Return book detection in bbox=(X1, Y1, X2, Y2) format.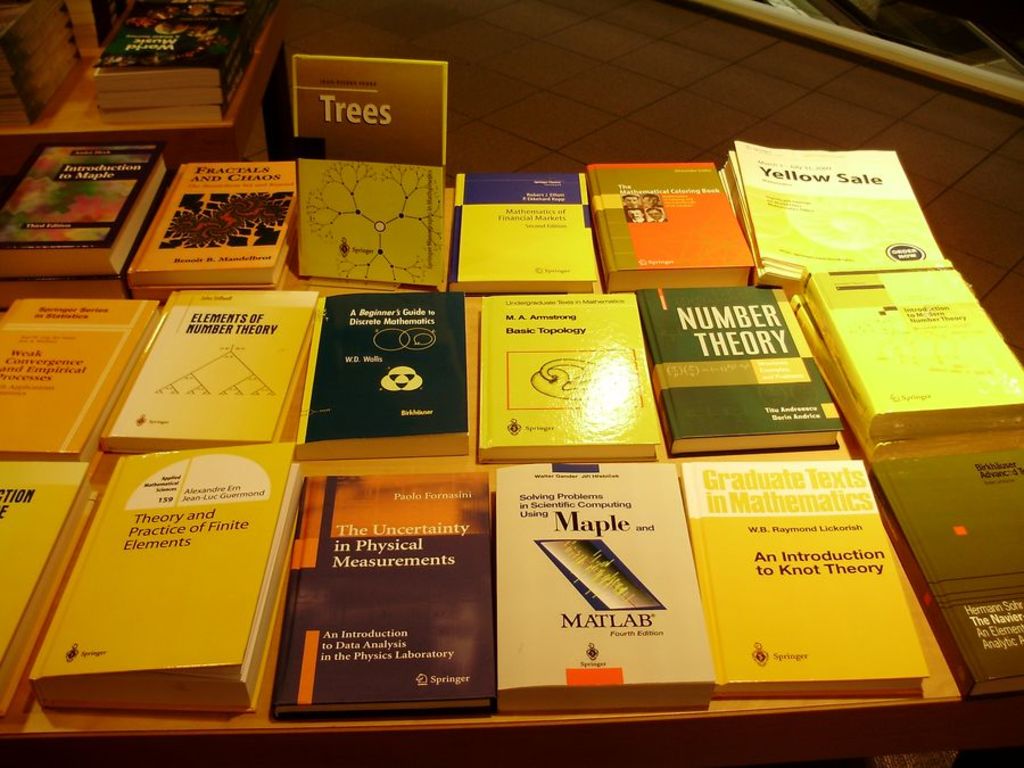
bbox=(867, 448, 1023, 697).
